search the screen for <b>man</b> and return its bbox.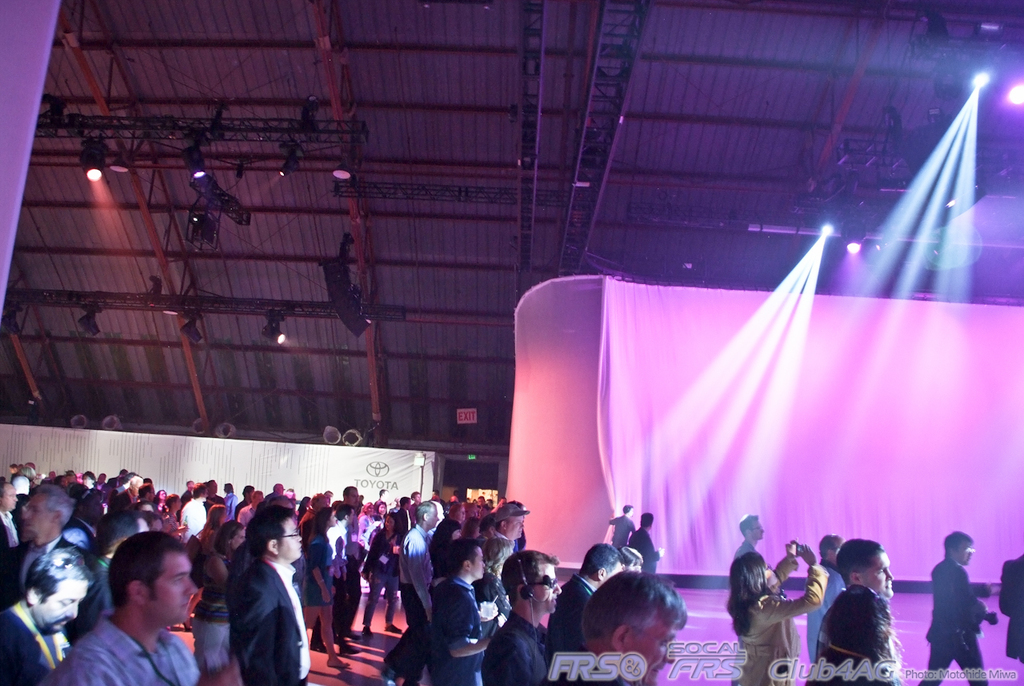
Found: detection(554, 544, 628, 652).
